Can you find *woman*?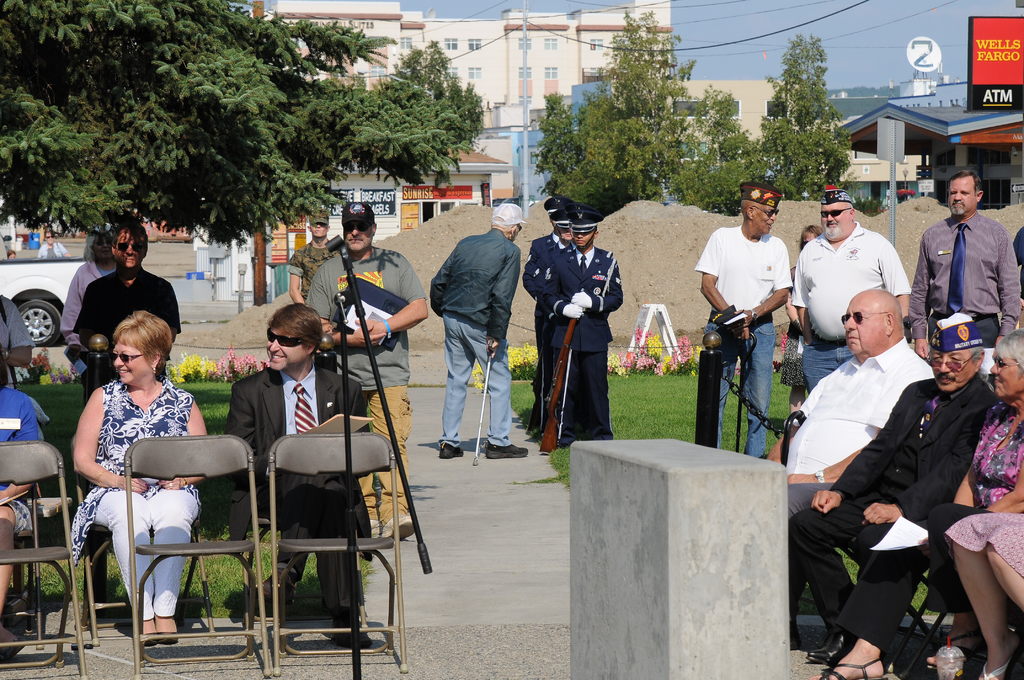
Yes, bounding box: 0,344,43,654.
